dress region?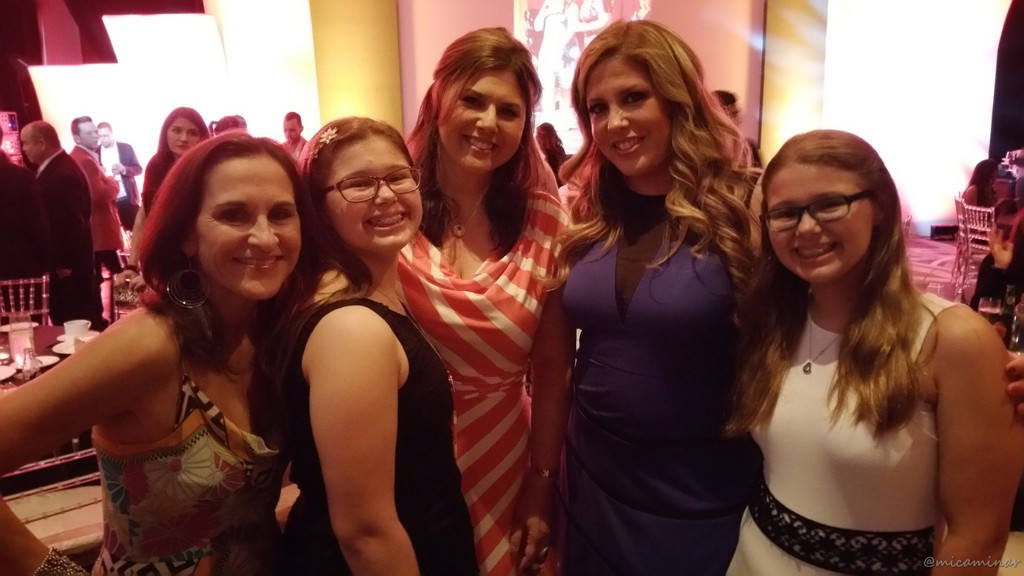
detection(392, 186, 562, 575)
